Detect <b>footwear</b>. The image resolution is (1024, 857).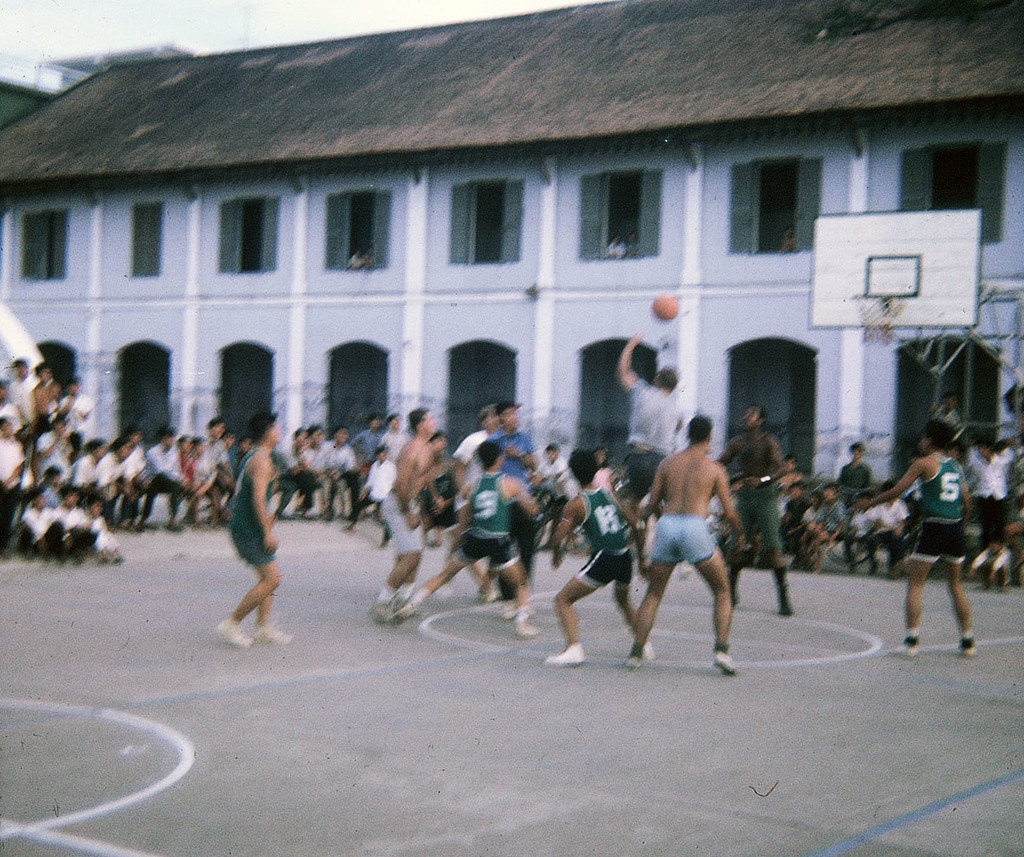
select_region(711, 656, 738, 673).
